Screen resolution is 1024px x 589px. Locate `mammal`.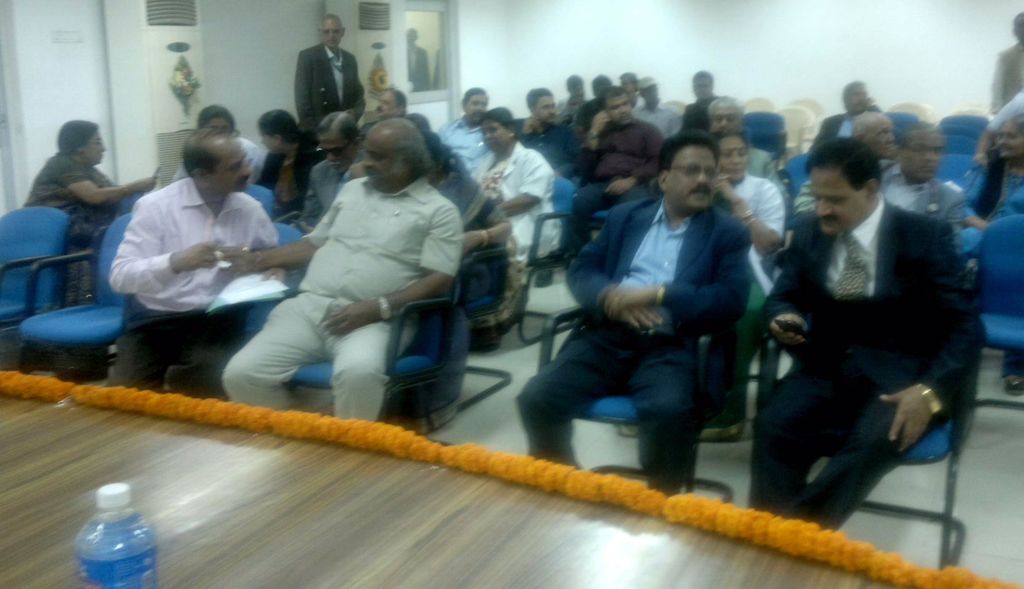
252:106:321:220.
